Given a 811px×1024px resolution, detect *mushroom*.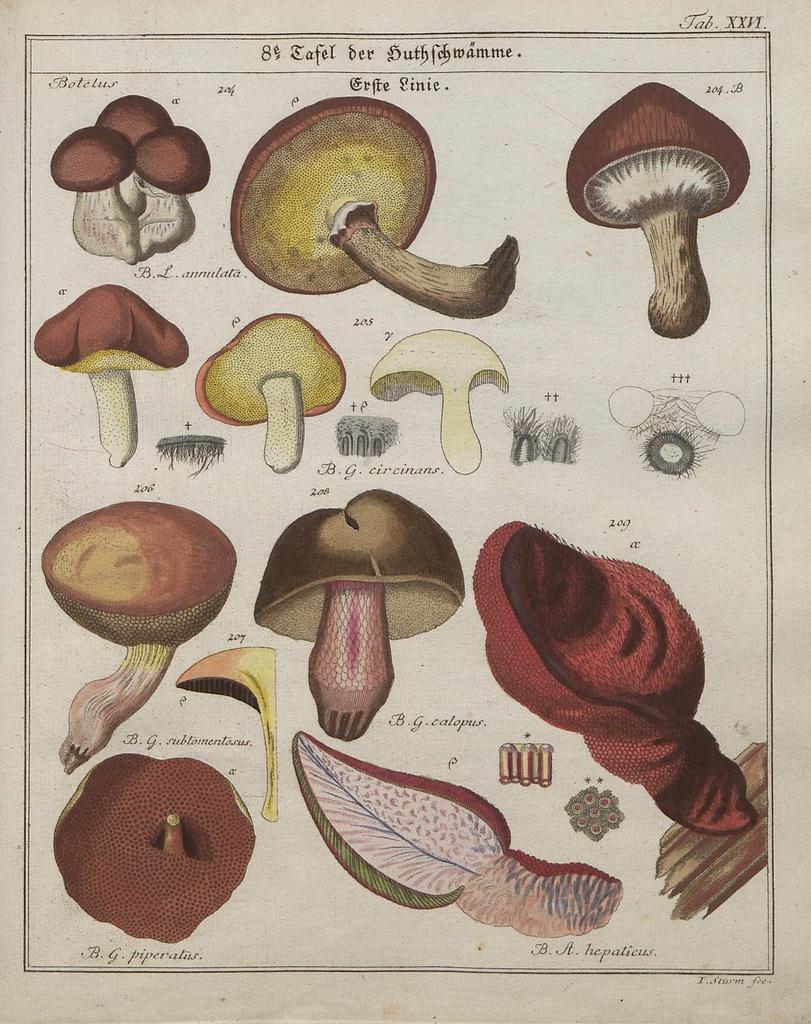
select_region(48, 748, 254, 942).
